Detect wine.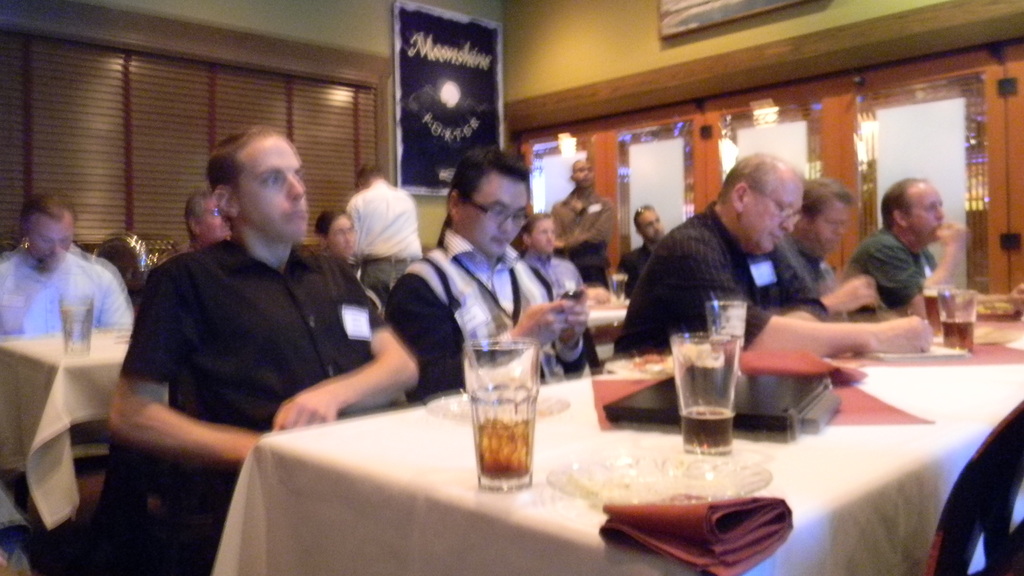
Detected at (672,326,763,476).
